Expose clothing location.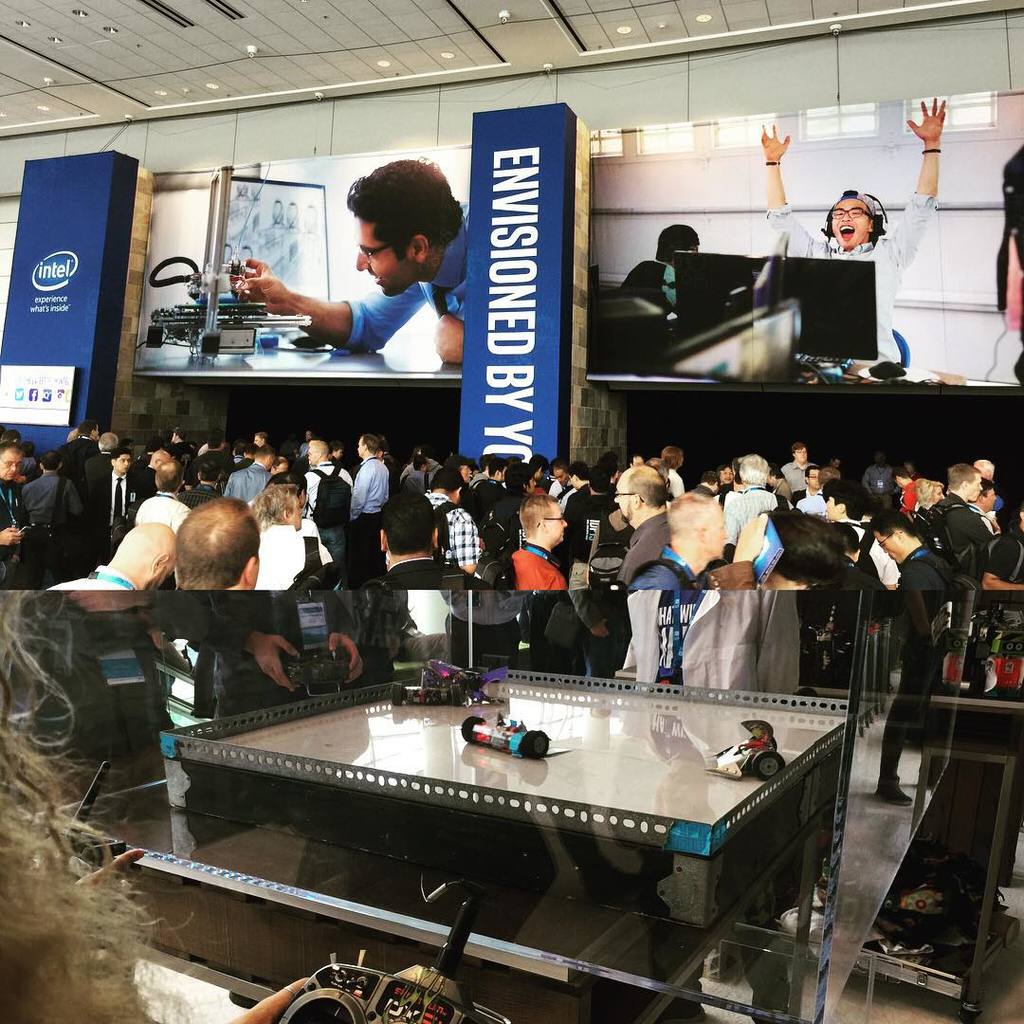
Exposed at Rect(23, 468, 83, 591).
